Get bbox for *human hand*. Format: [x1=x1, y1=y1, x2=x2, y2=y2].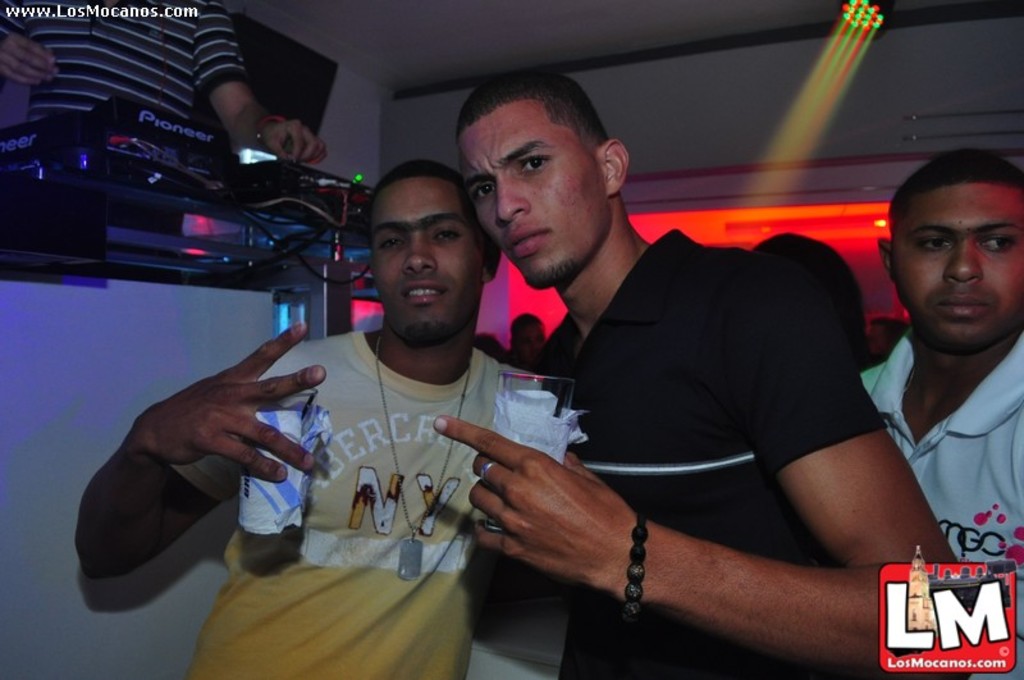
[x1=96, y1=346, x2=323, y2=534].
